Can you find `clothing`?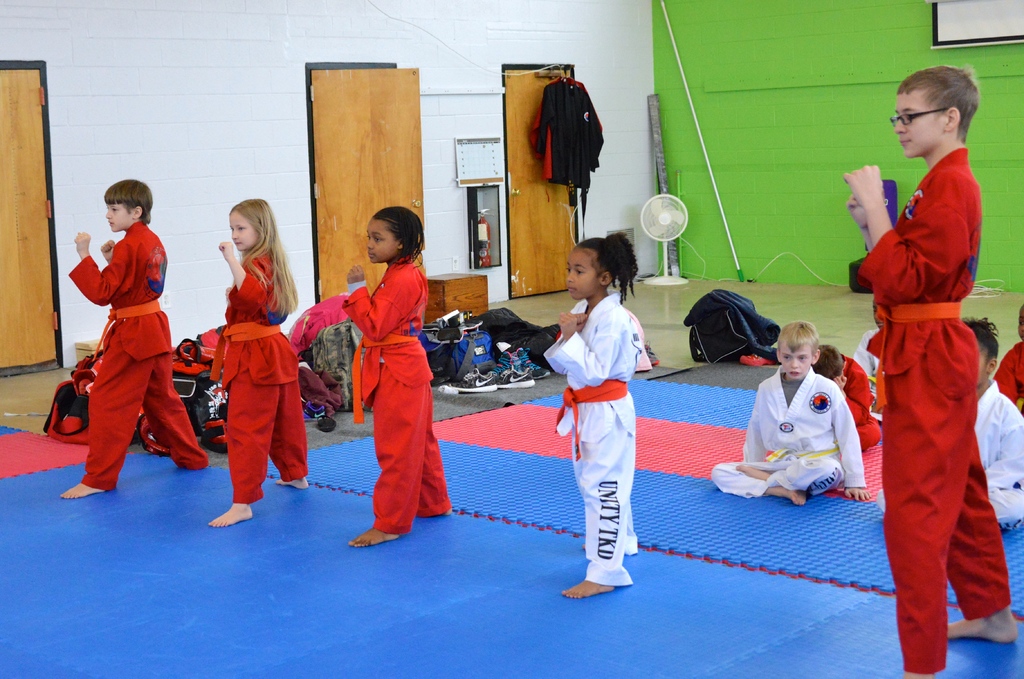
Yes, bounding box: (832,347,882,463).
